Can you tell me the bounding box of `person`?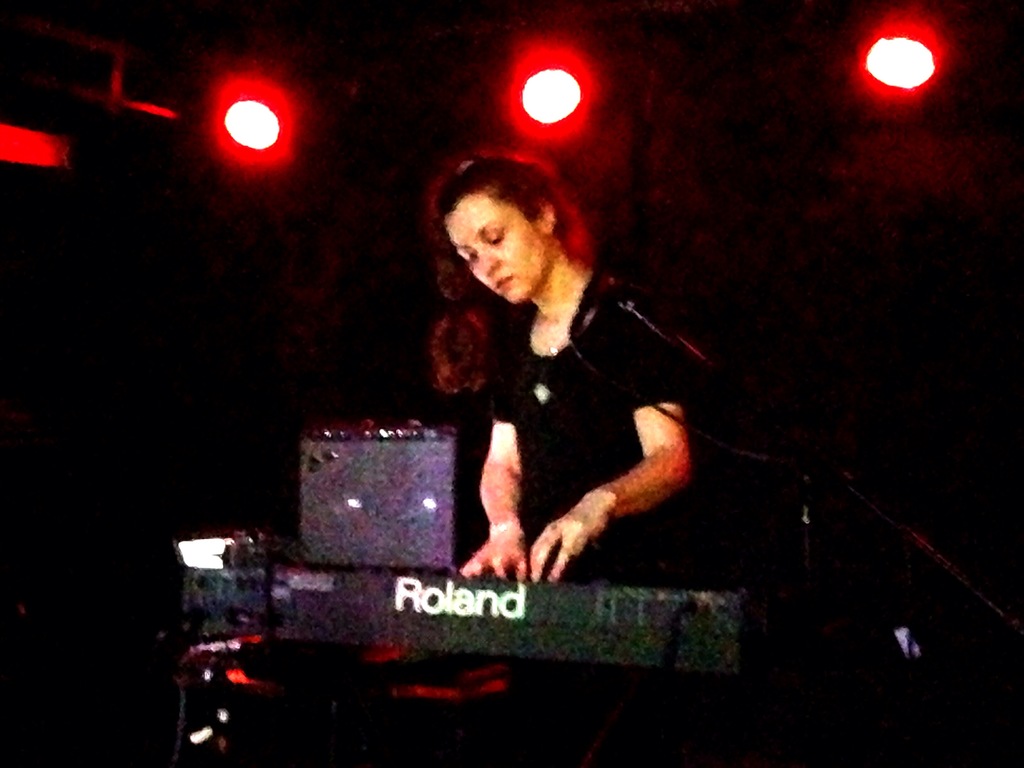
left=409, top=152, right=673, bottom=598.
